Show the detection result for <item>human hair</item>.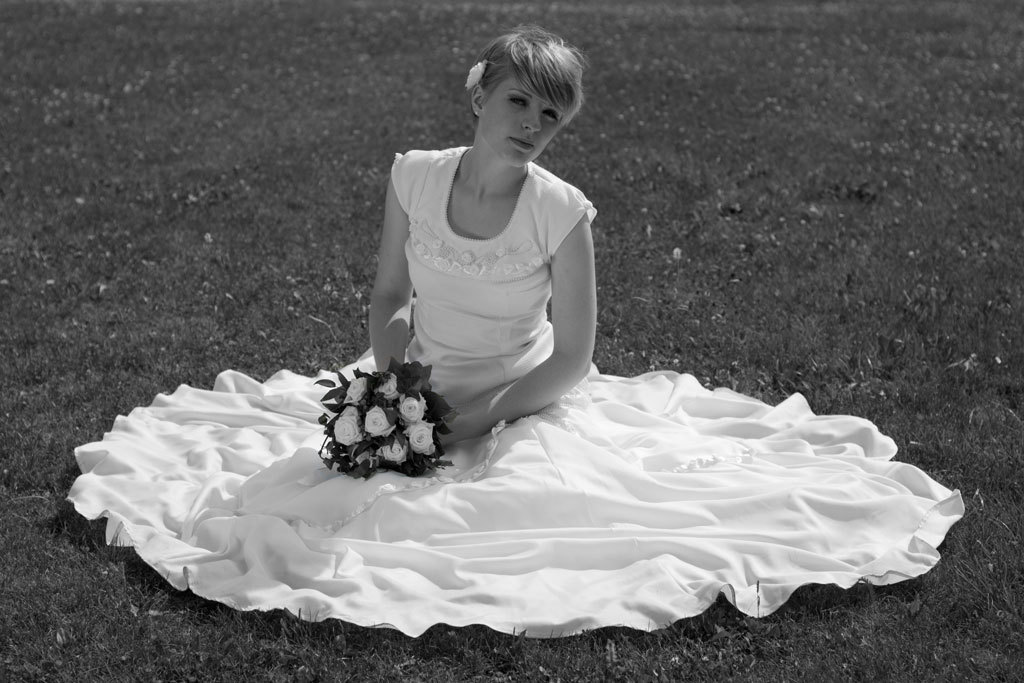
[x1=470, y1=25, x2=586, y2=145].
